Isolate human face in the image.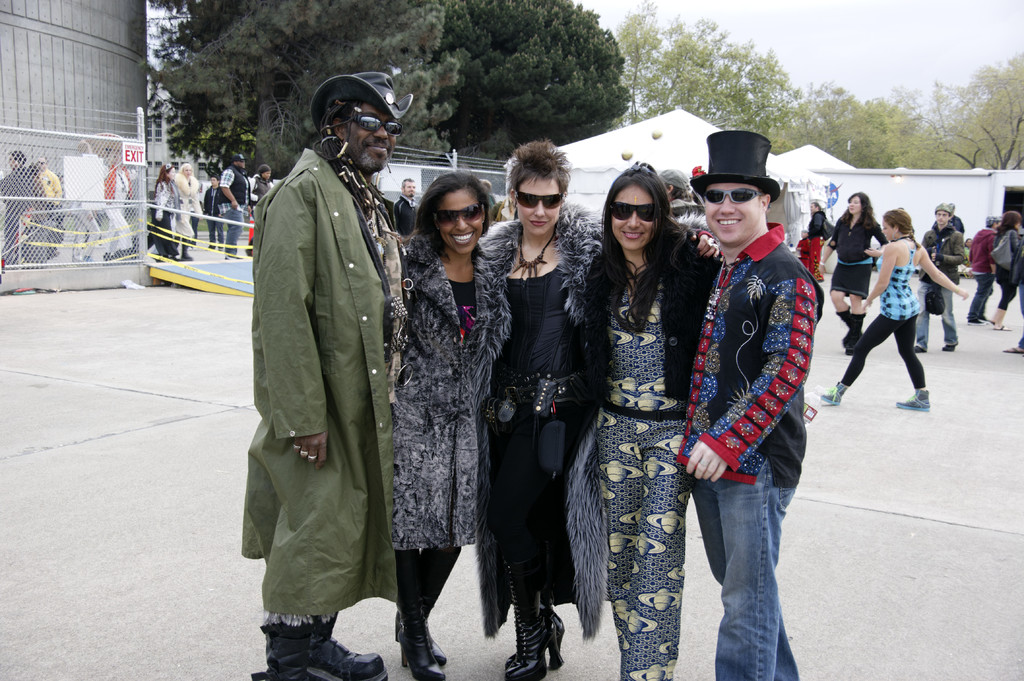
Isolated region: detection(610, 185, 659, 246).
